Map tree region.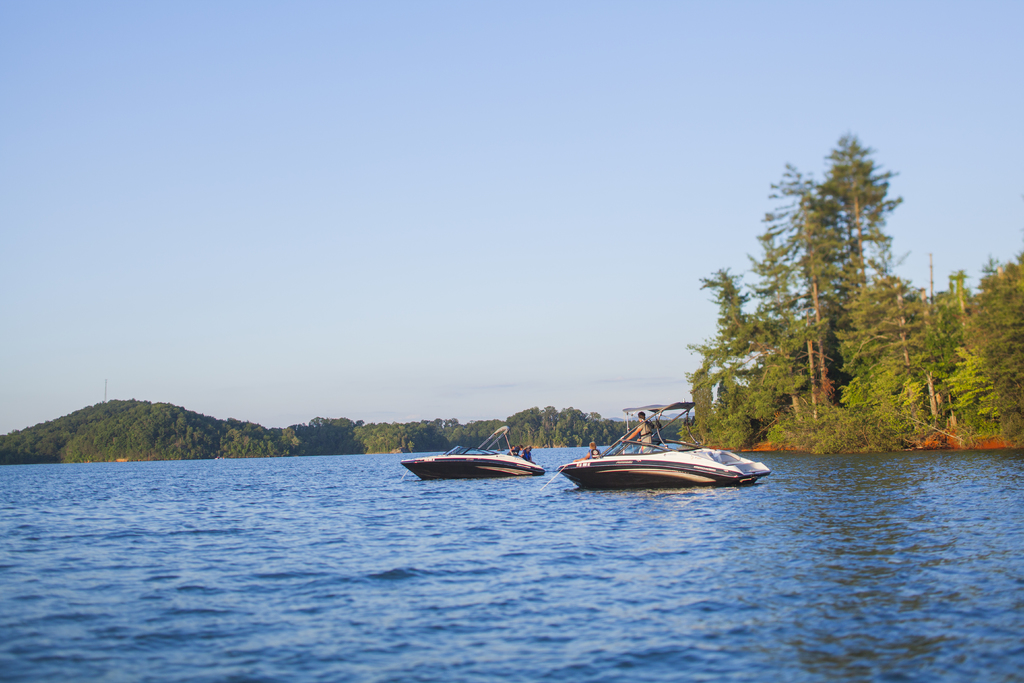
Mapped to l=508, t=404, r=661, b=442.
